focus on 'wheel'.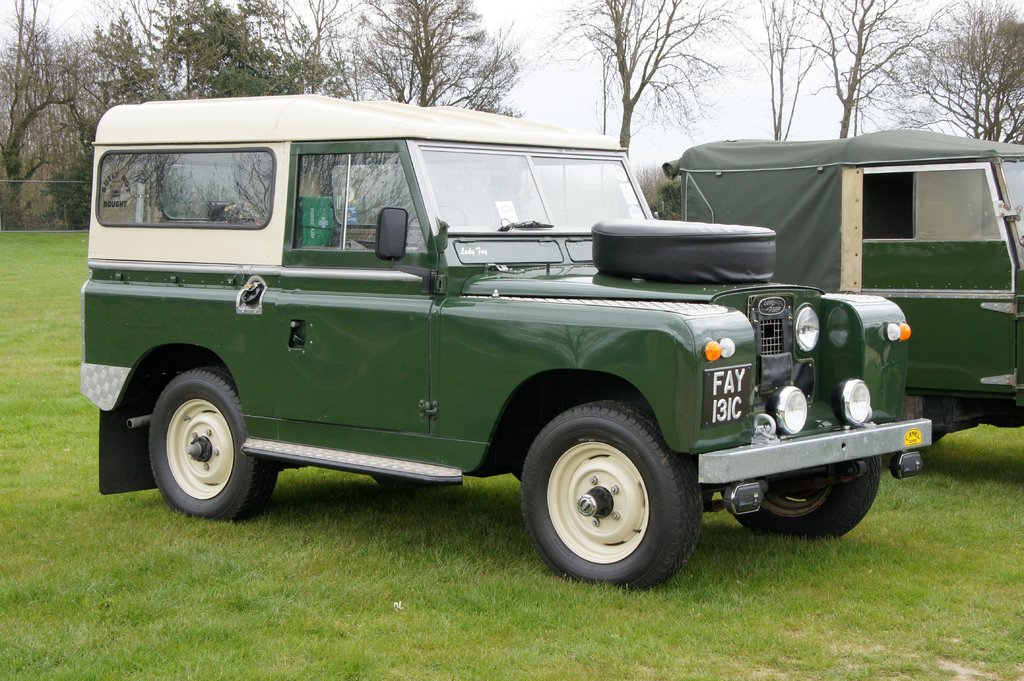
Focused at crop(133, 351, 263, 519).
